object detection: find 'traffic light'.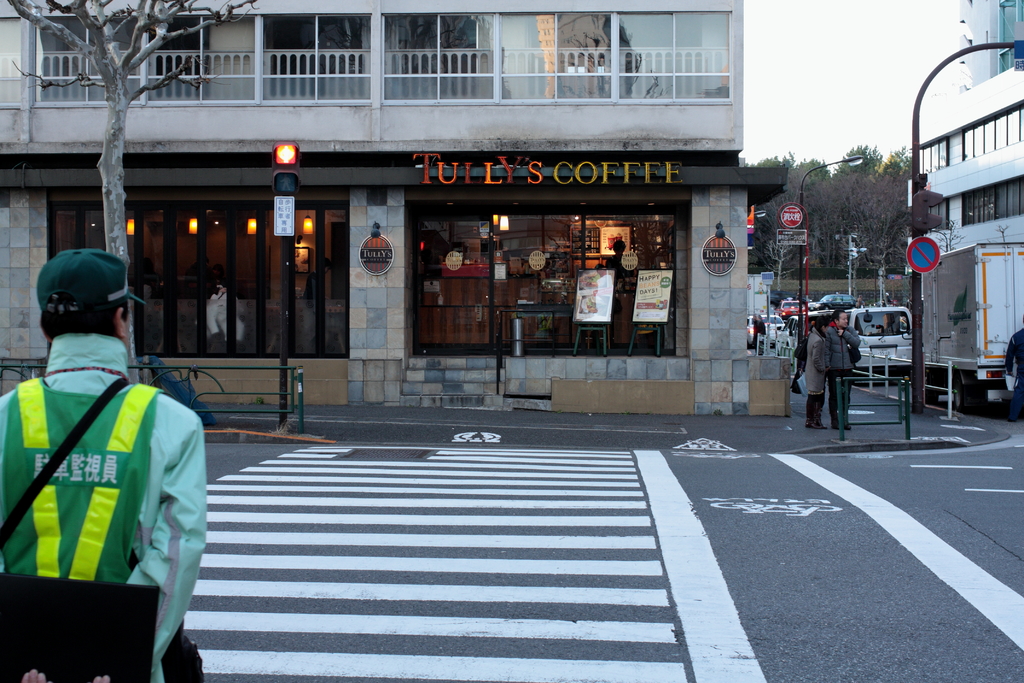
(left=274, top=137, right=300, bottom=195).
